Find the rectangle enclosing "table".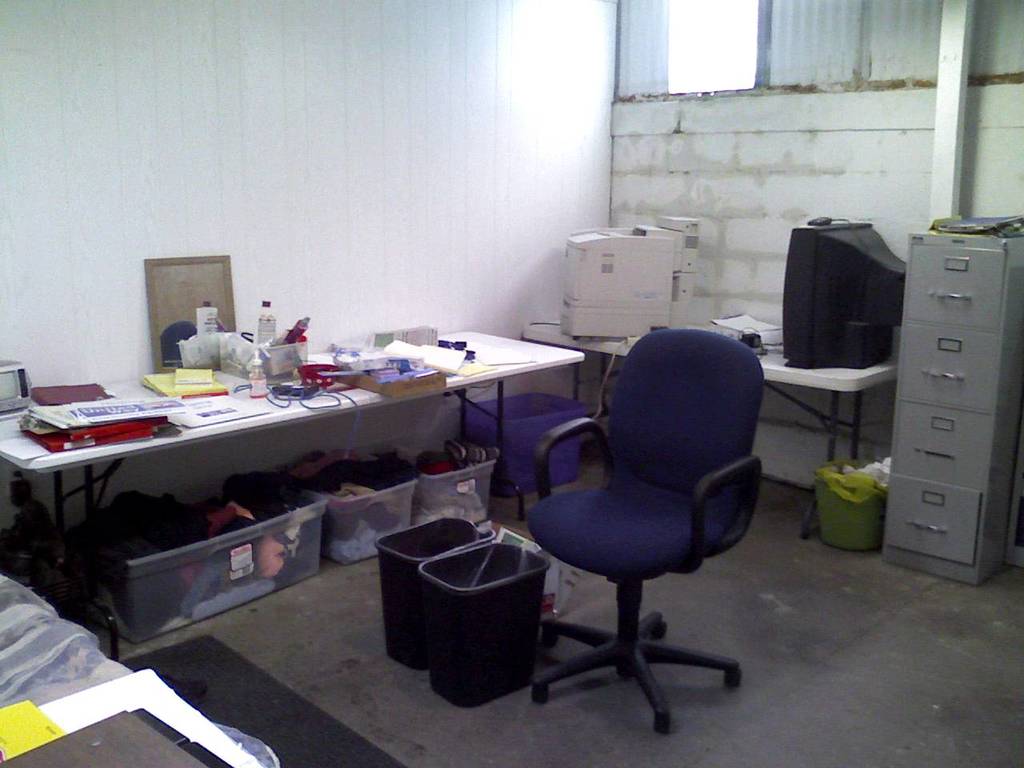
rect(38, 338, 495, 682).
